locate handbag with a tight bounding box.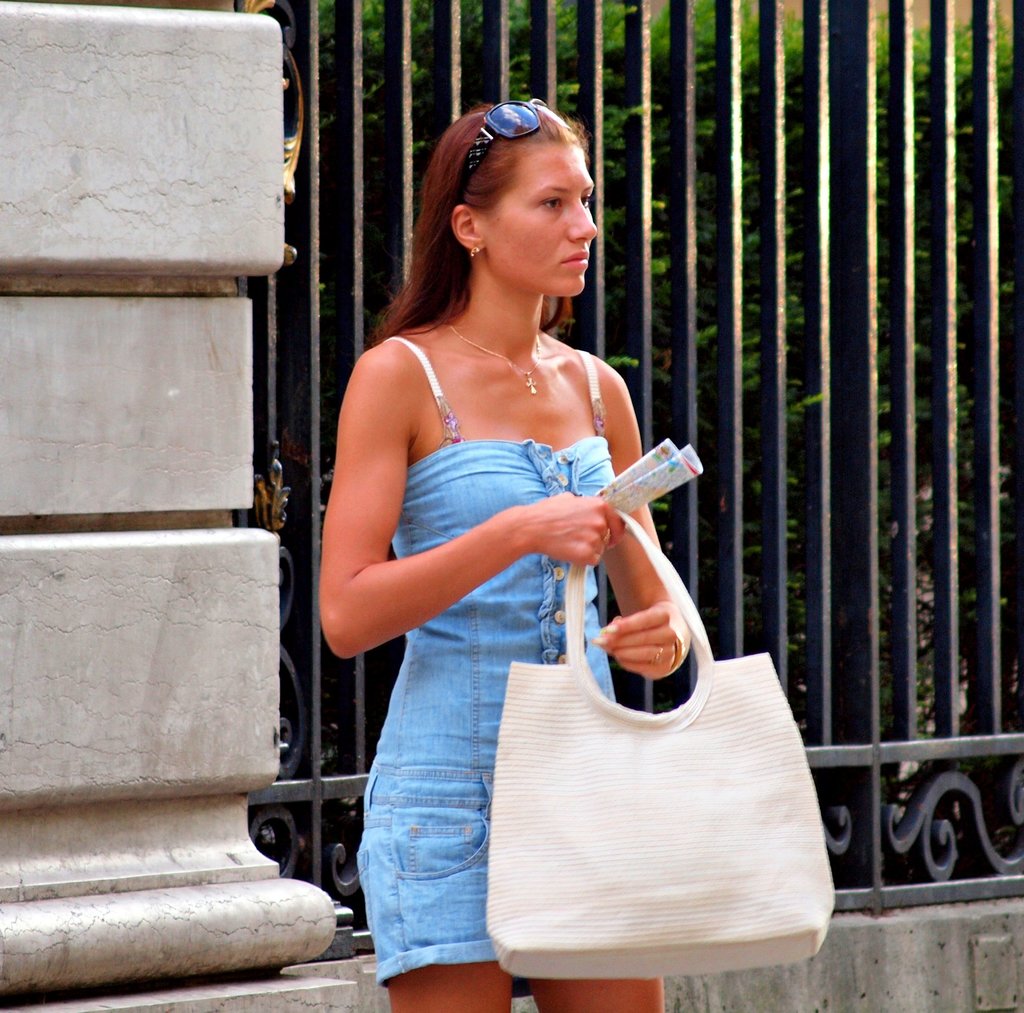
[484,511,836,980].
